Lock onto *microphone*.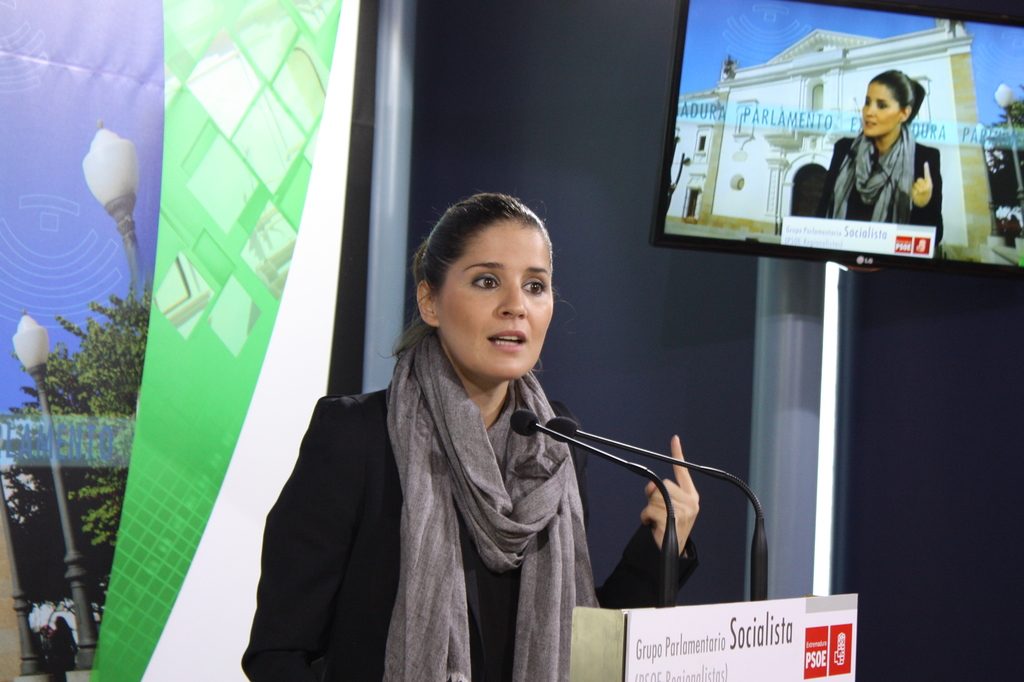
Locked: locate(870, 153, 880, 163).
